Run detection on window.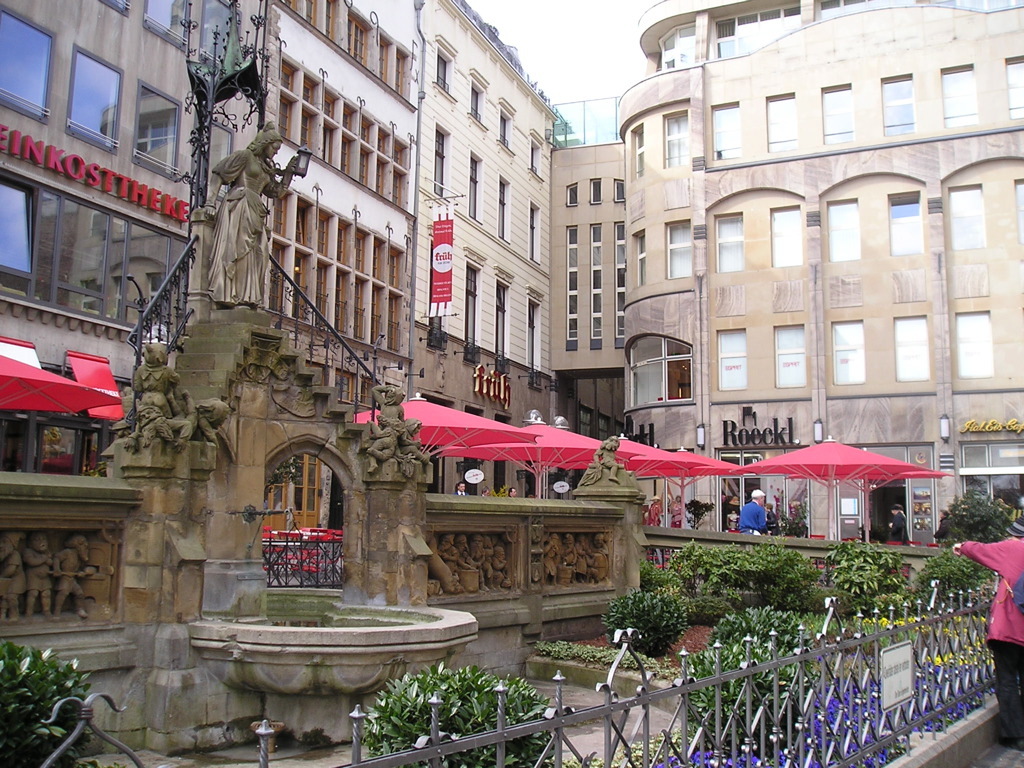
Result: 762/207/803/265.
